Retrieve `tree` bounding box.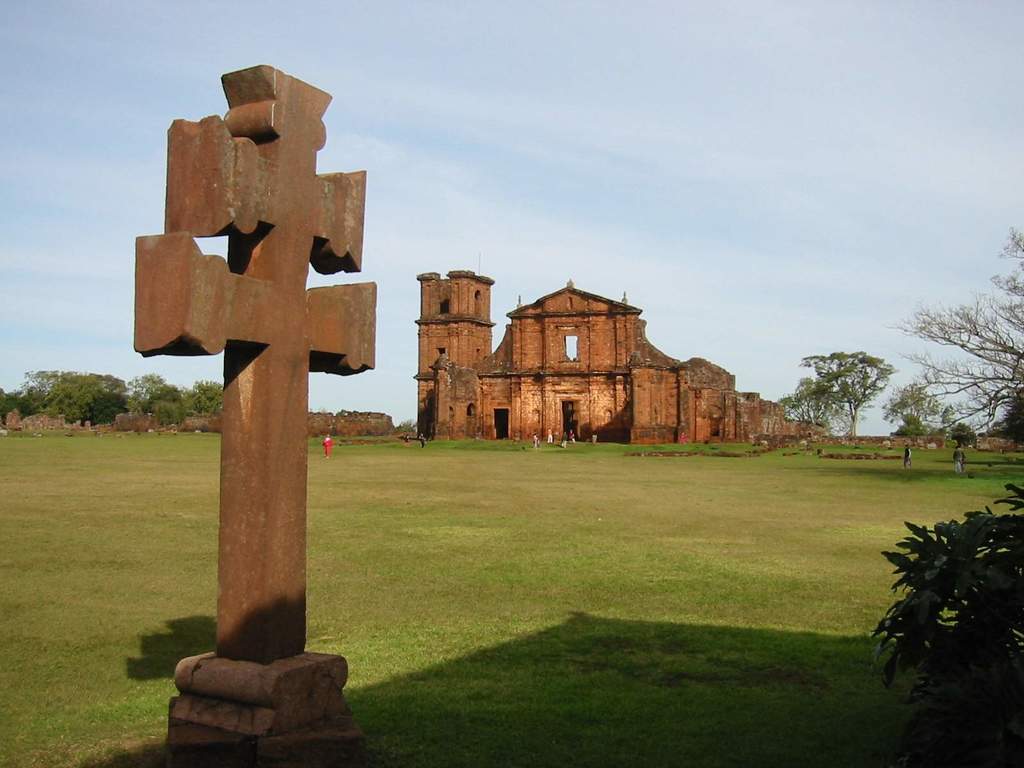
Bounding box: x1=893 y1=406 x2=929 y2=439.
